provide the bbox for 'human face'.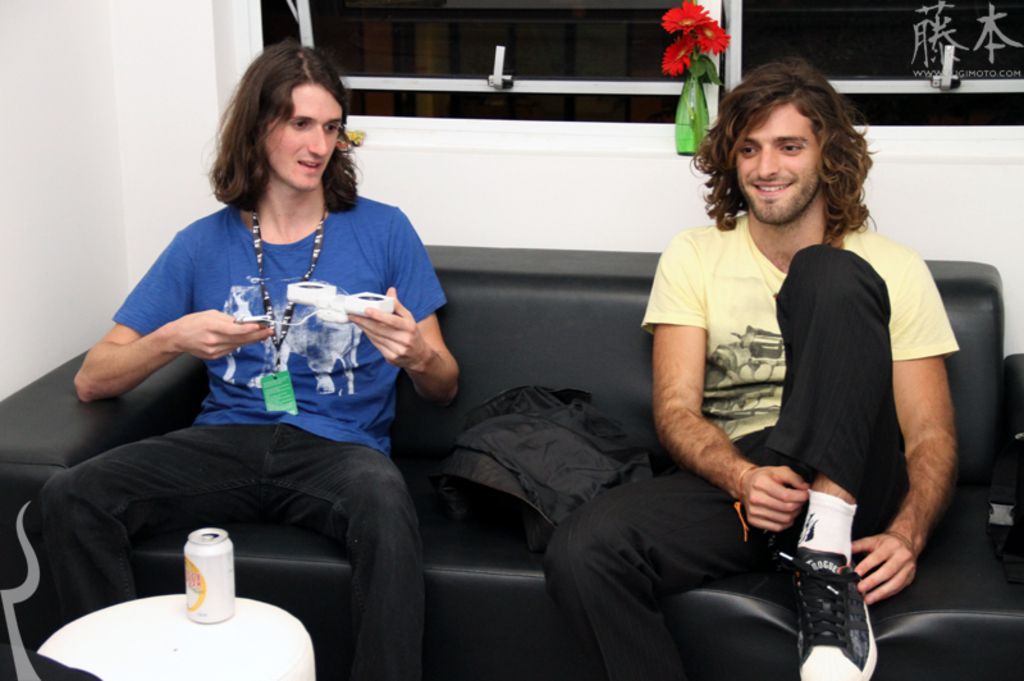
left=253, top=86, right=346, bottom=193.
